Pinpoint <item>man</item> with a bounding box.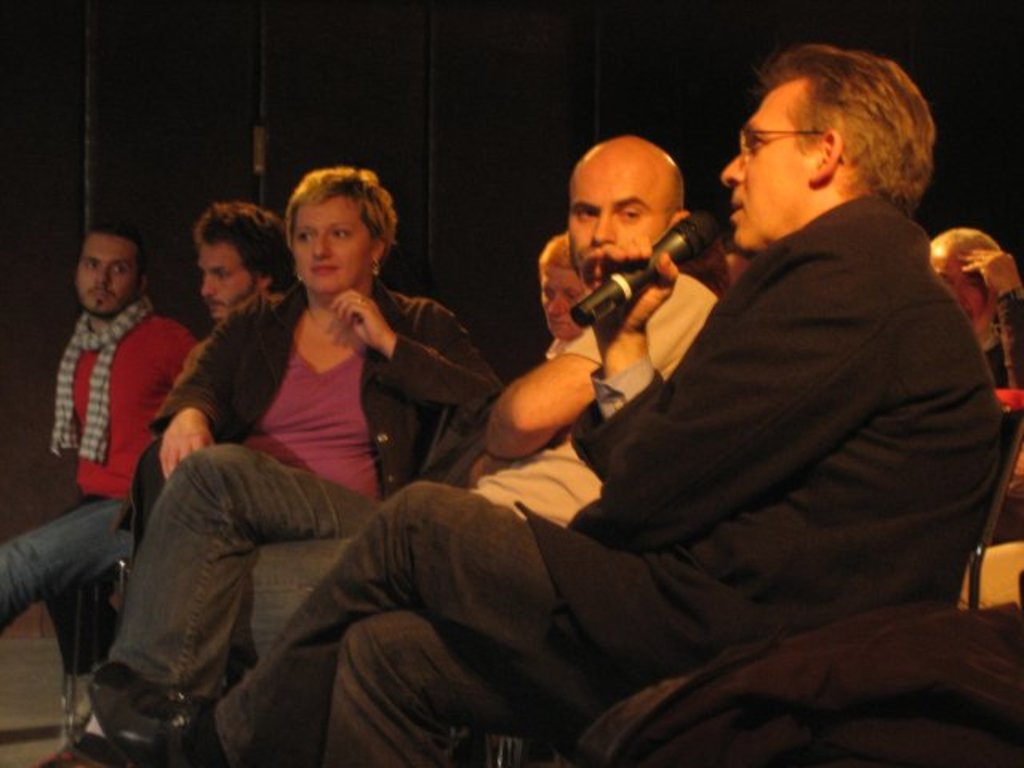
select_region(464, 134, 723, 528).
